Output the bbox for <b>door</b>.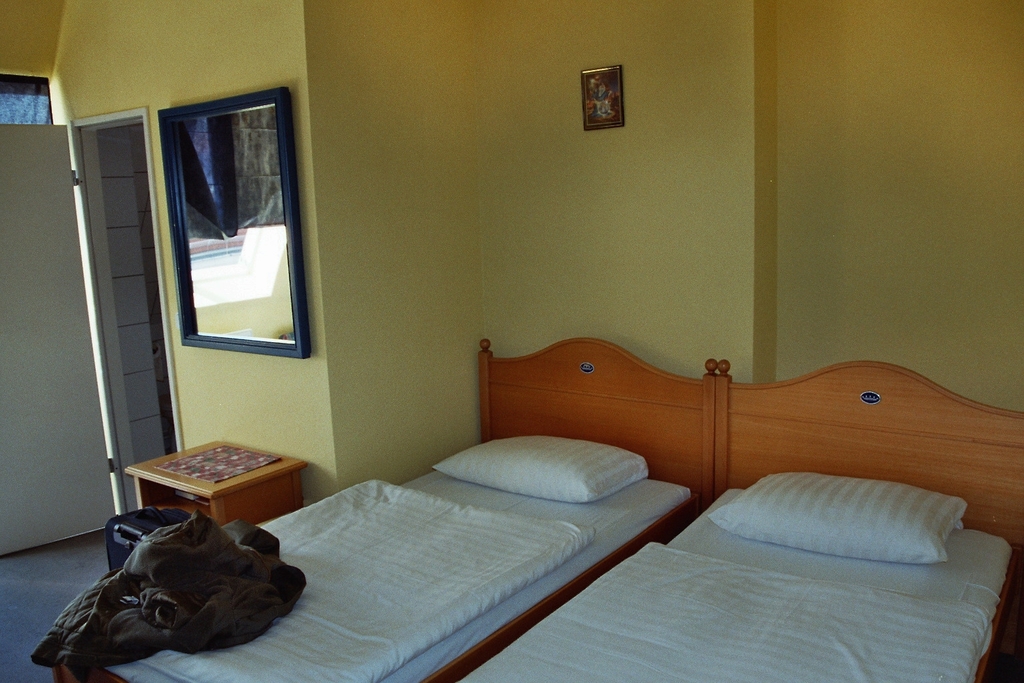
locate(0, 119, 119, 560).
